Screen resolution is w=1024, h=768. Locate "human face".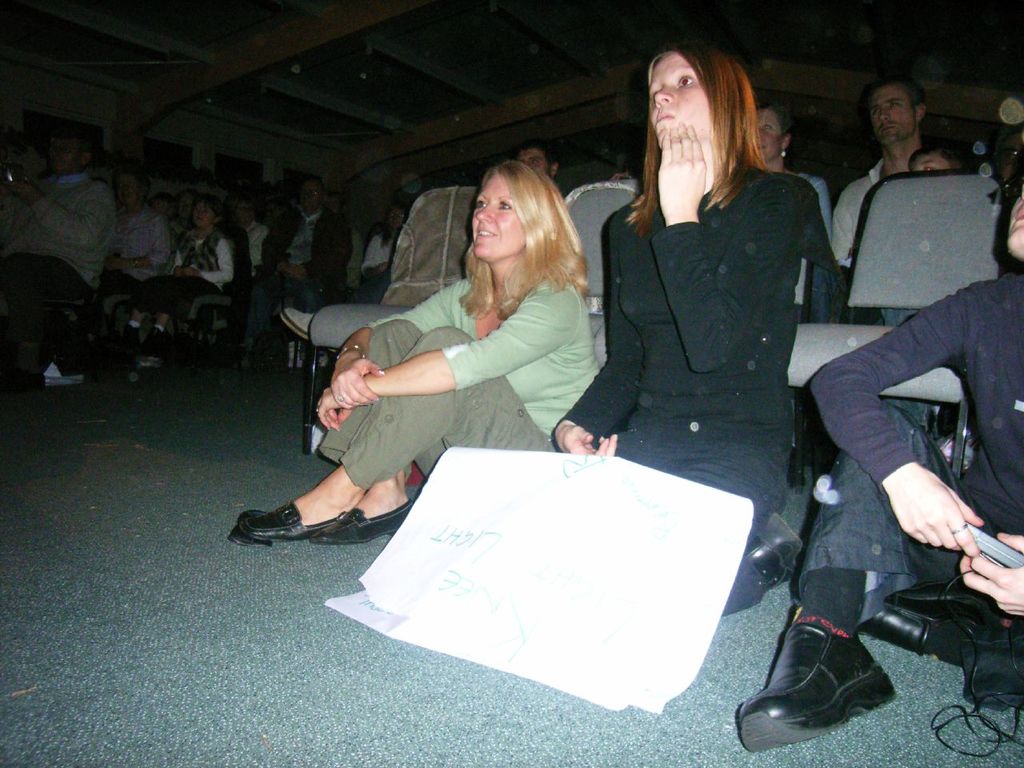
386, 202, 408, 239.
